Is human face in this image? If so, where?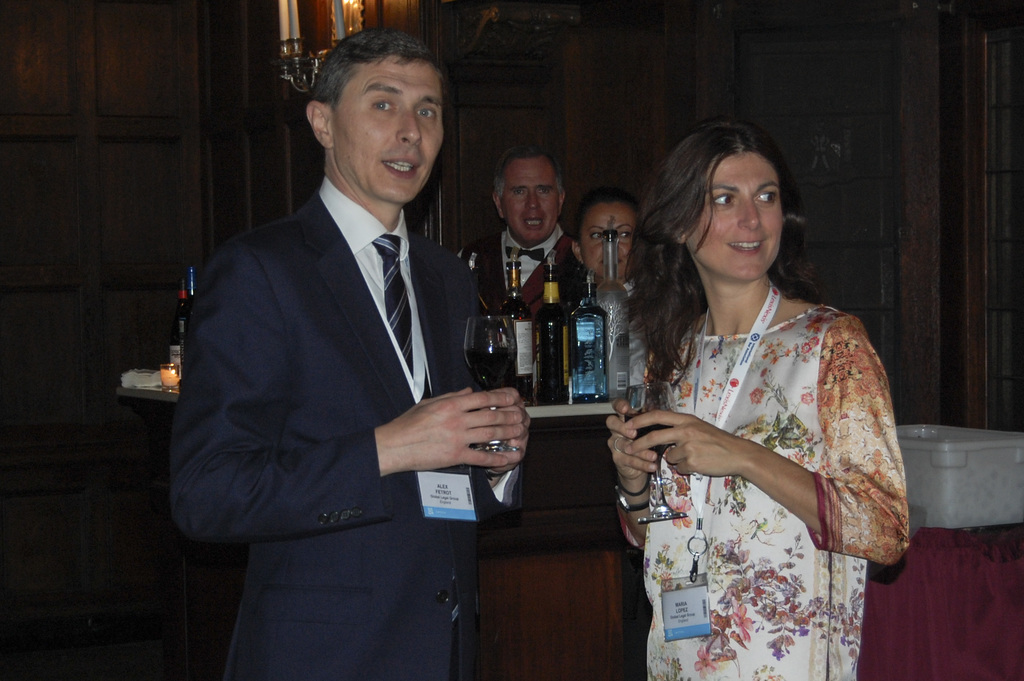
Yes, at 581,202,636,285.
